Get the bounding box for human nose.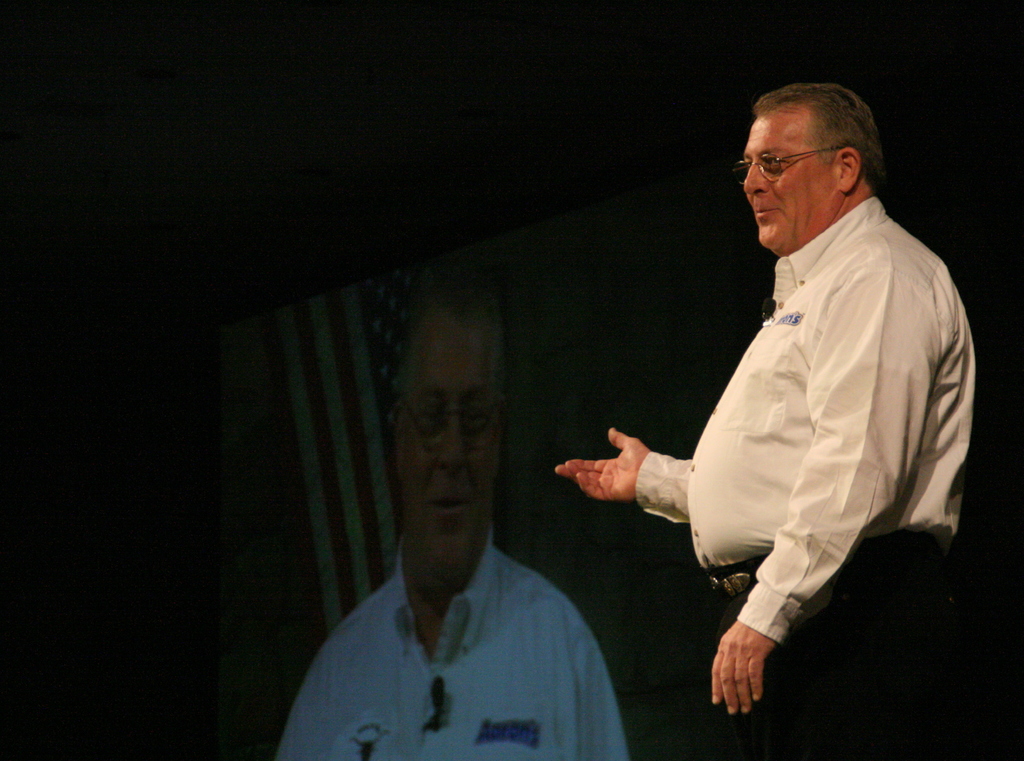
{"left": 436, "top": 400, "right": 468, "bottom": 470}.
